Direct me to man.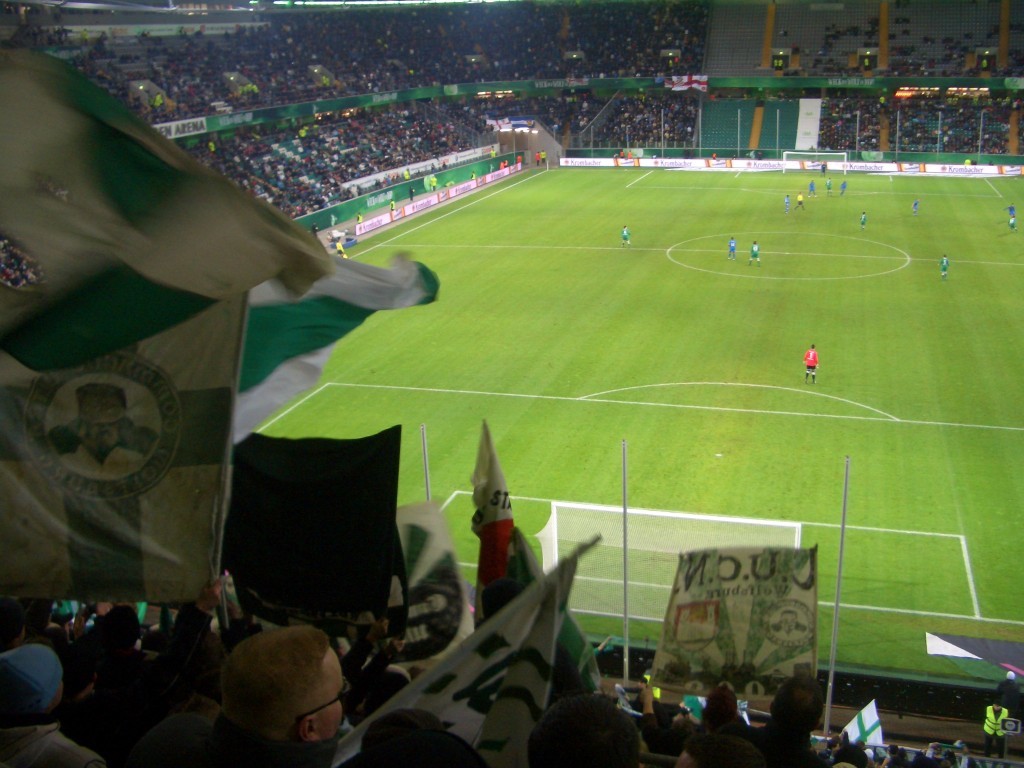
Direction: crop(618, 223, 632, 249).
